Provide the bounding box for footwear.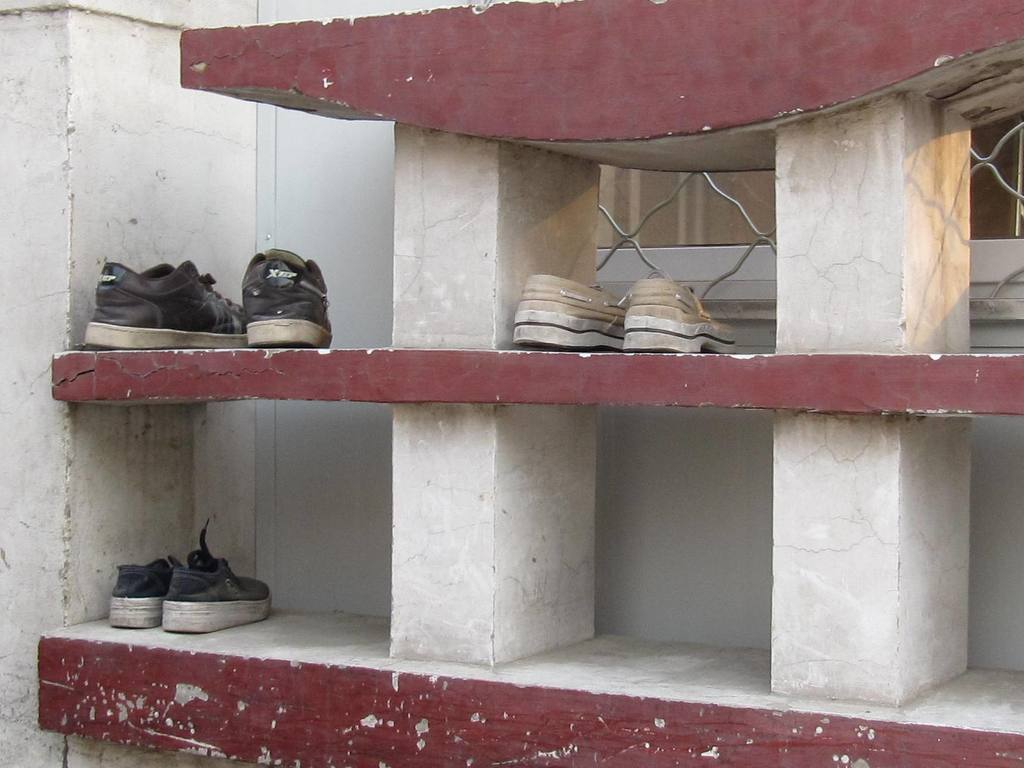
bbox(244, 248, 334, 345).
